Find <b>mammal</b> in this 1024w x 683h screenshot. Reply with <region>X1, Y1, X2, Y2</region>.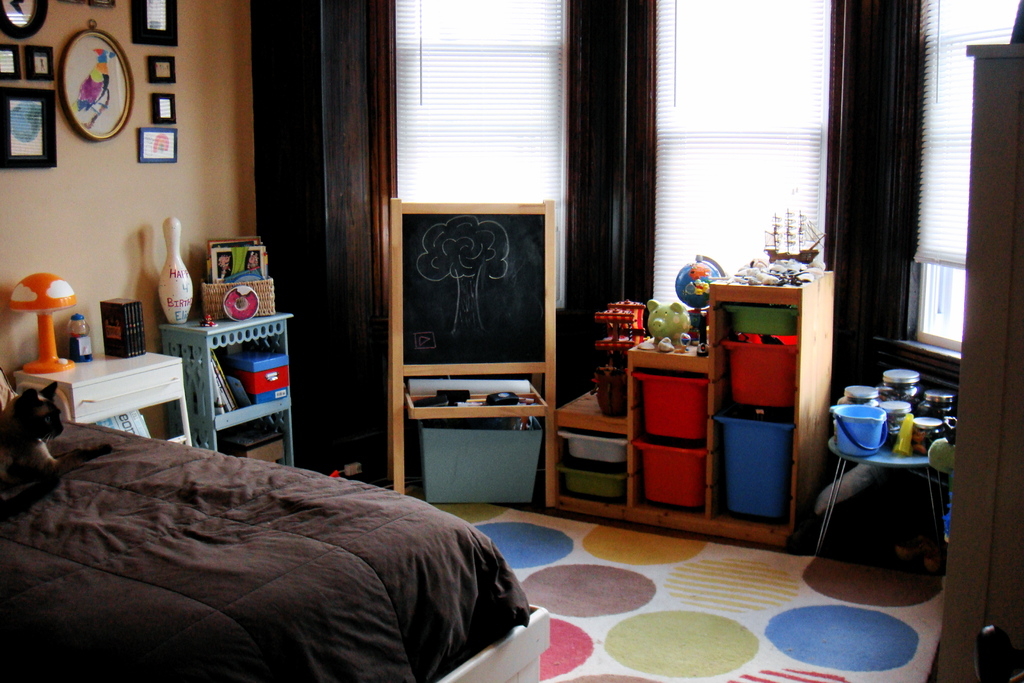
<region>0, 370, 89, 513</region>.
